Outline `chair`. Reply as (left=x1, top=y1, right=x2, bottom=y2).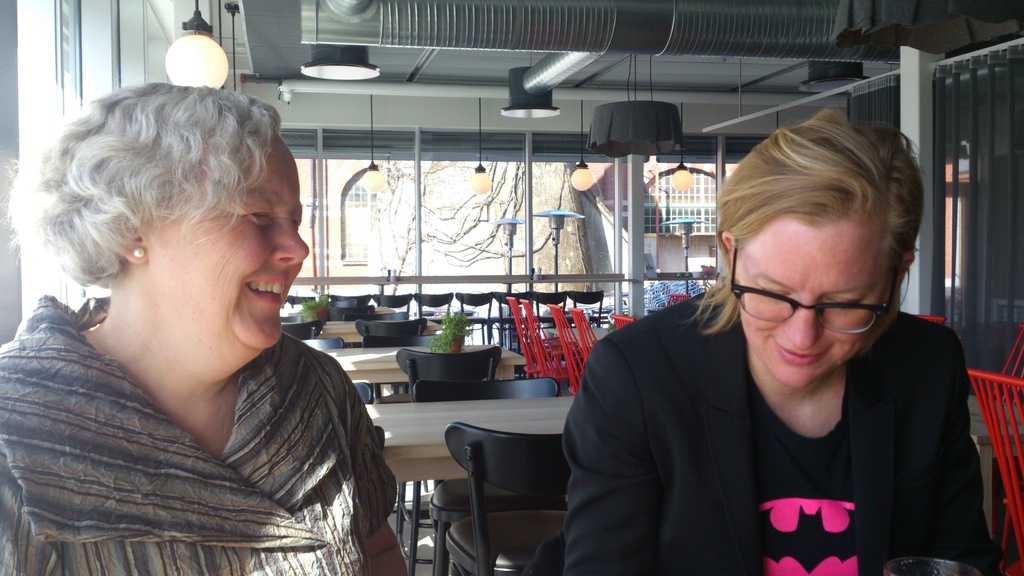
(left=357, top=317, right=431, bottom=346).
